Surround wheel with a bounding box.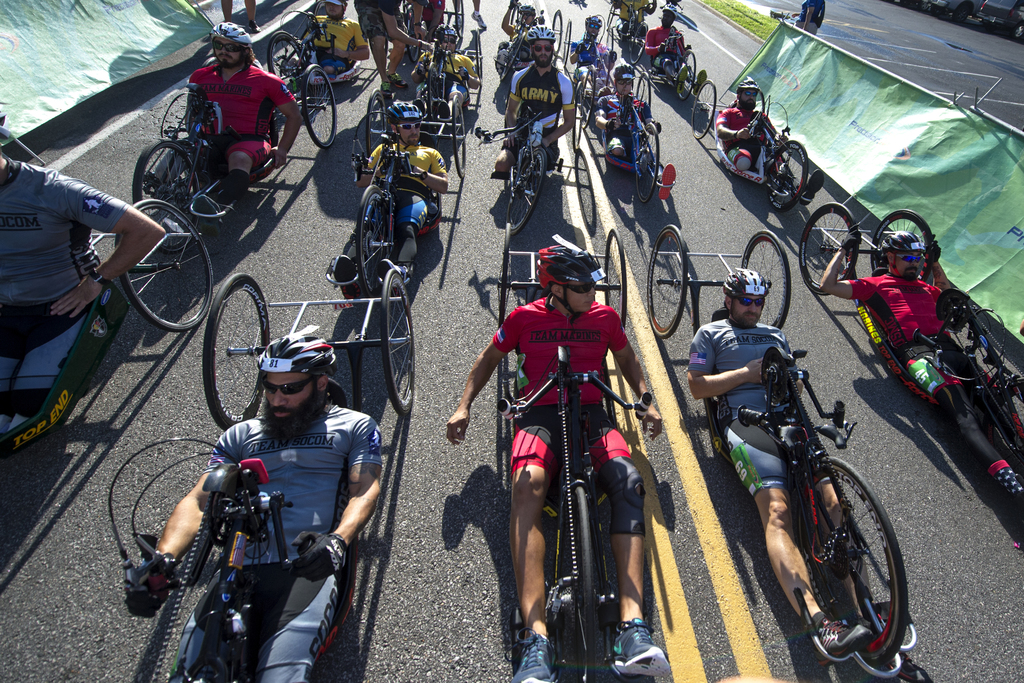
(left=648, top=224, right=689, bottom=338).
